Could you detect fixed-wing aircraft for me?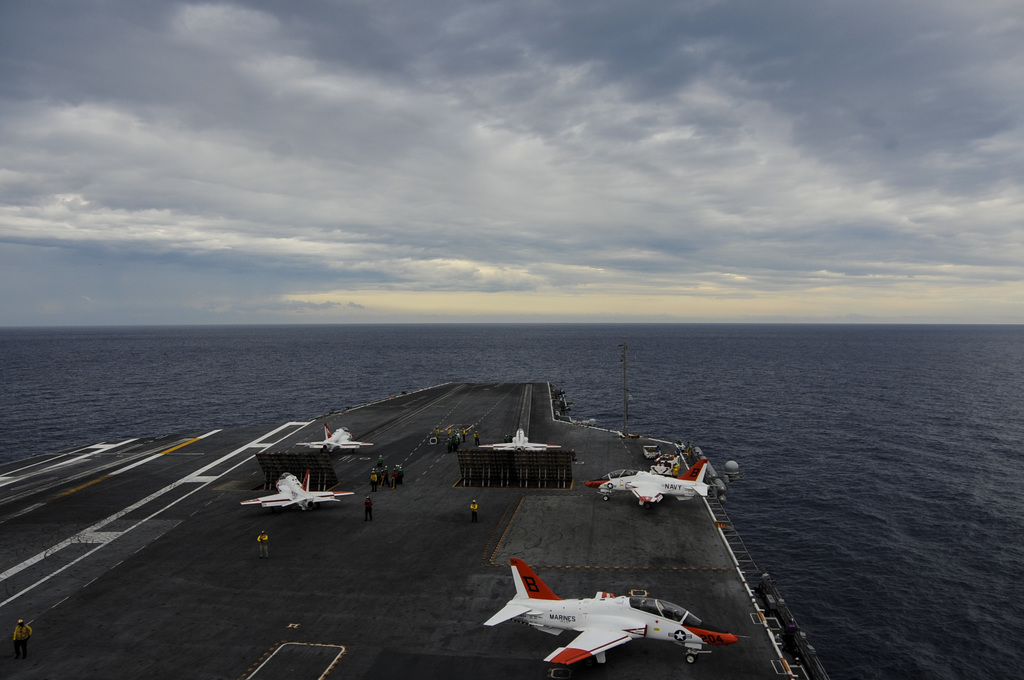
Detection result: BBox(299, 422, 374, 454).
